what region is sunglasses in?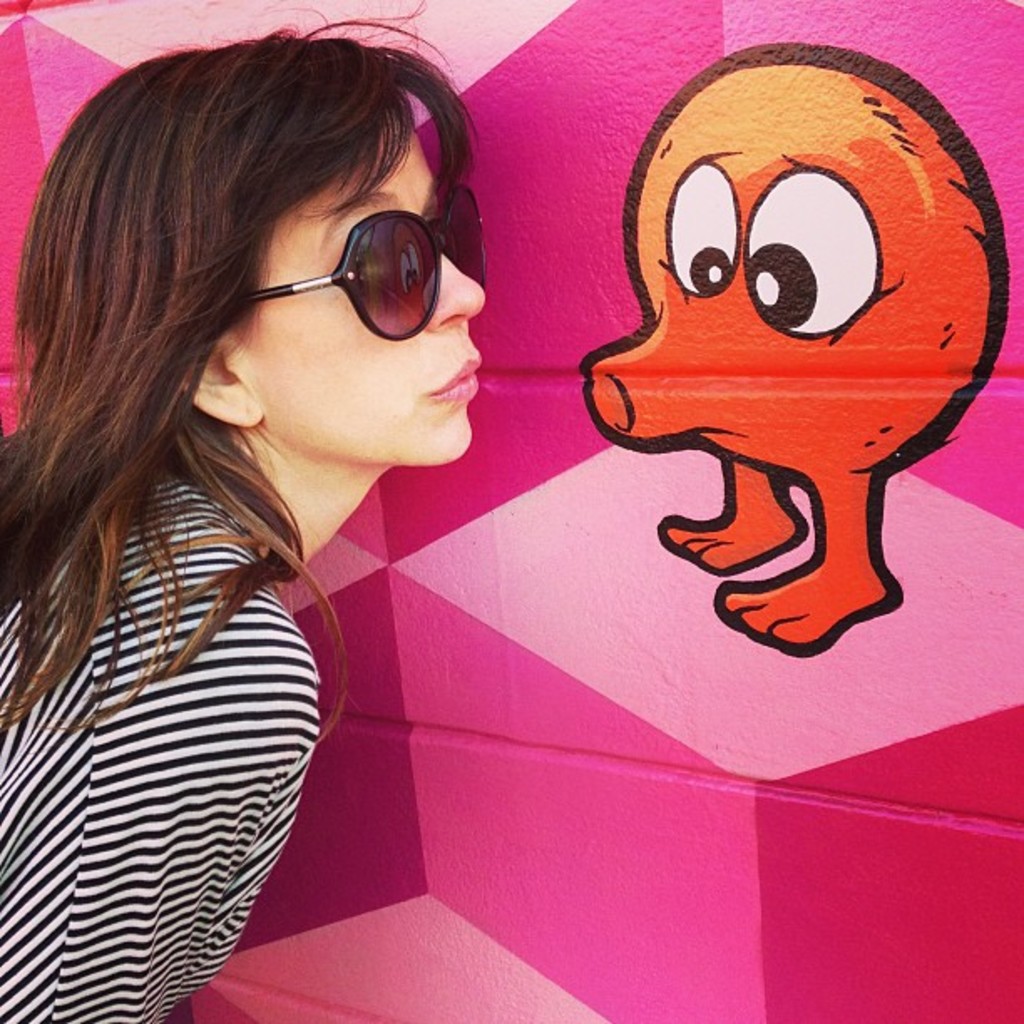
crop(209, 177, 502, 348).
